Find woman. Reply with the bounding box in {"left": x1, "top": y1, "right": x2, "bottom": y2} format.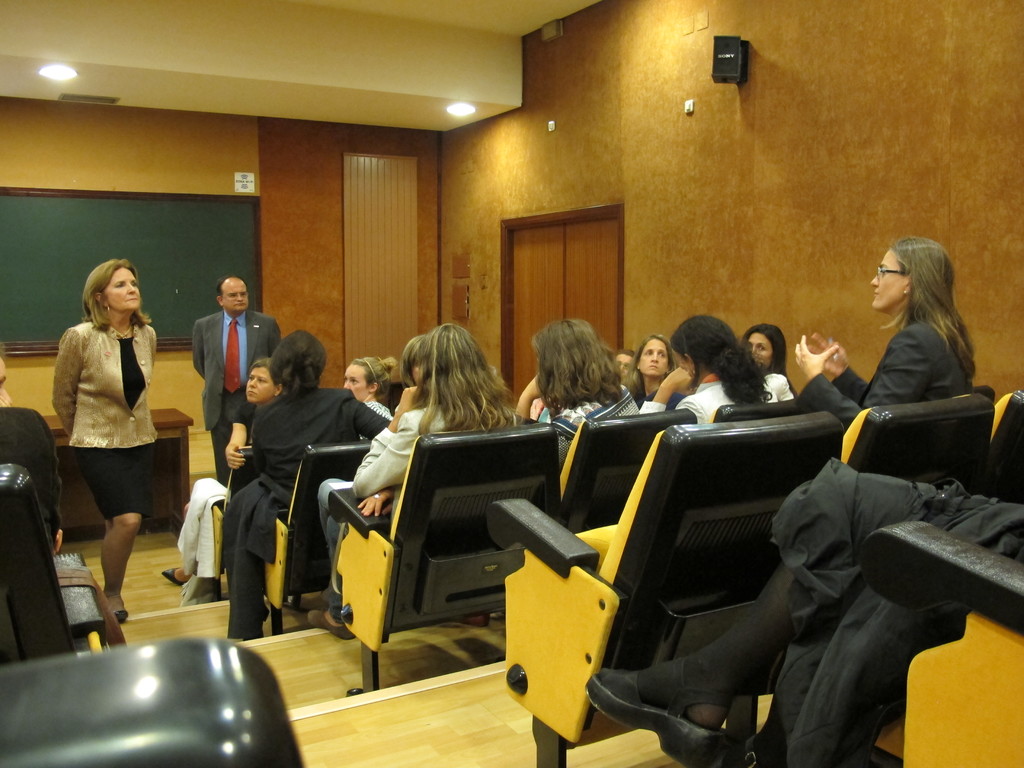
{"left": 792, "top": 234, "right": 976, "bottom": 431}.
